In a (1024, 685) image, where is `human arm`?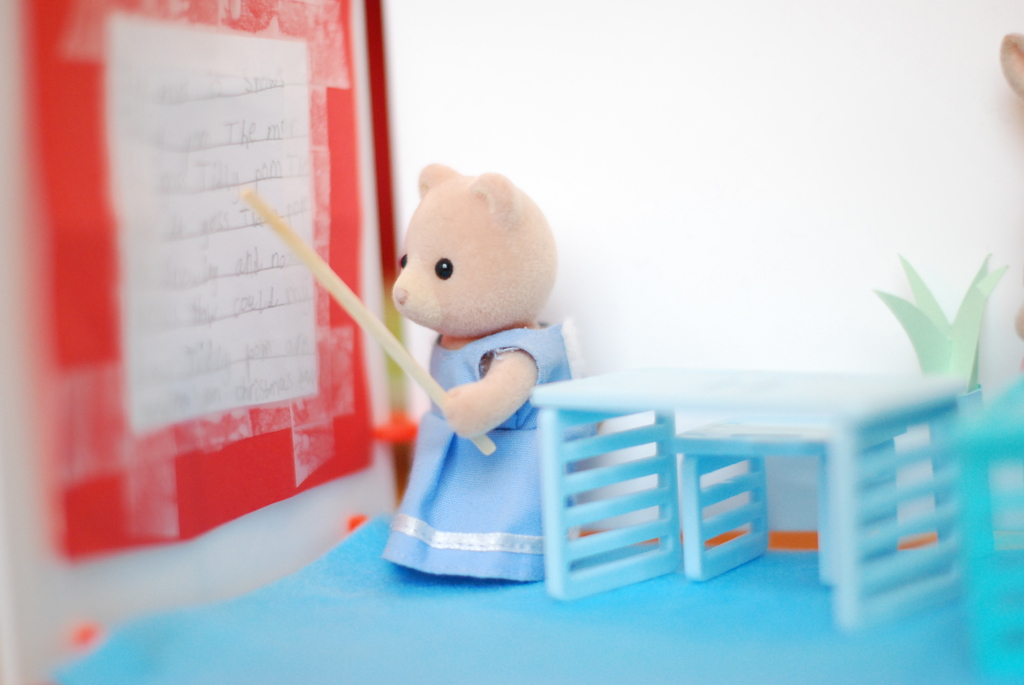
Rect(440, 344, 541, 441).
